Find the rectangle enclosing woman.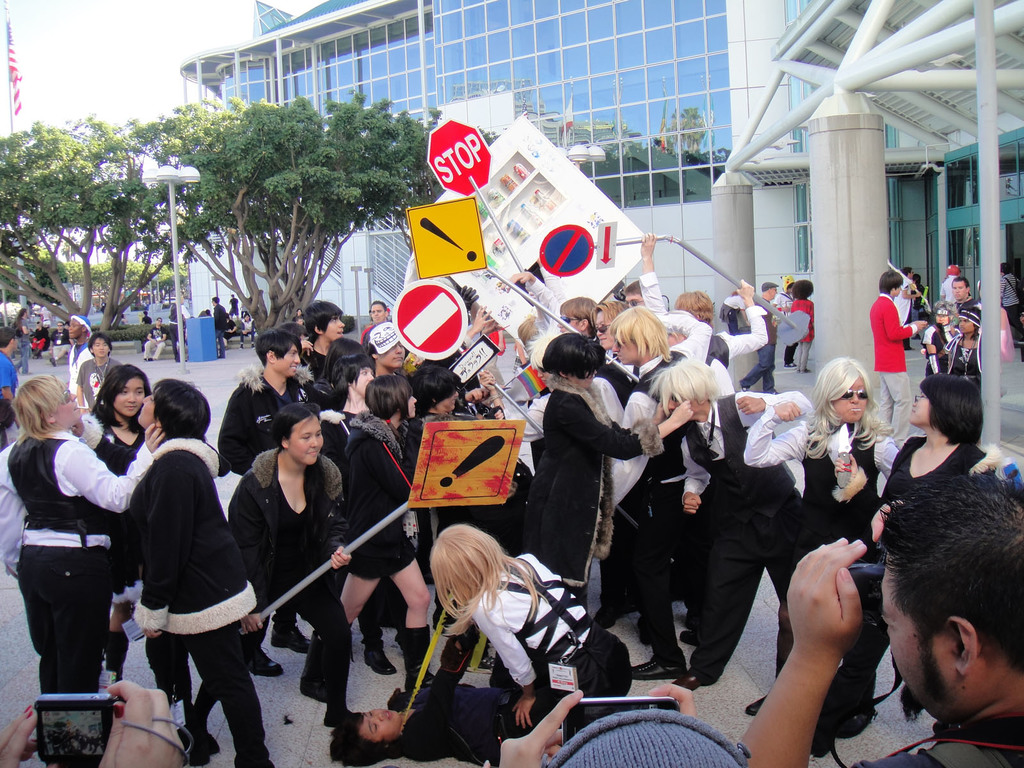
[788, 277, 819, 376].
